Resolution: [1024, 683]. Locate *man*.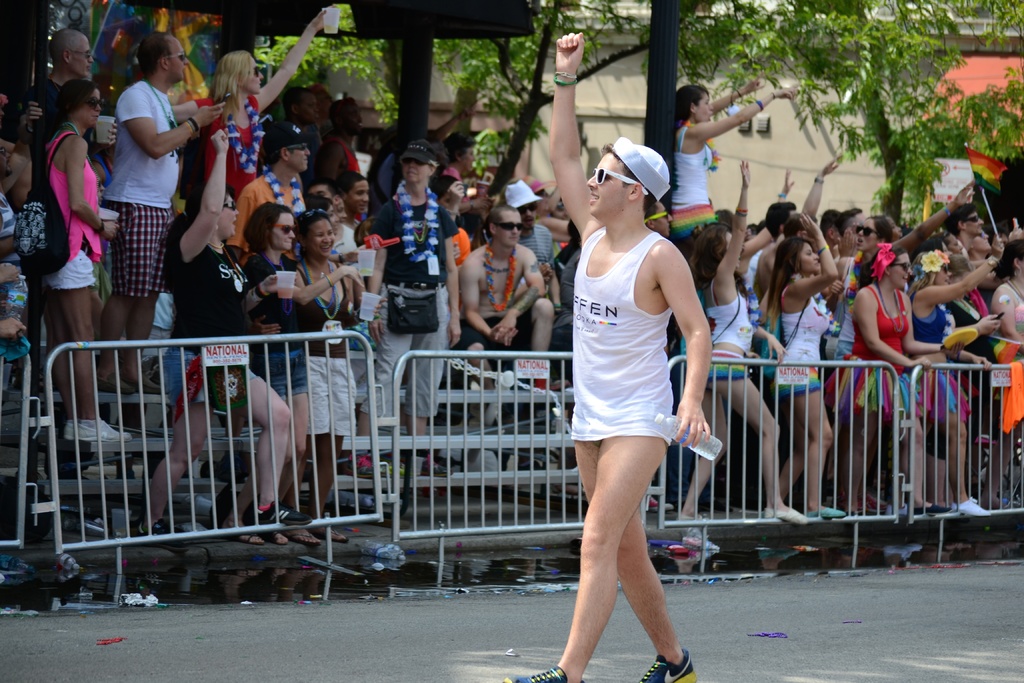
[x1=95, y1=29, x2=228, y2=397].
